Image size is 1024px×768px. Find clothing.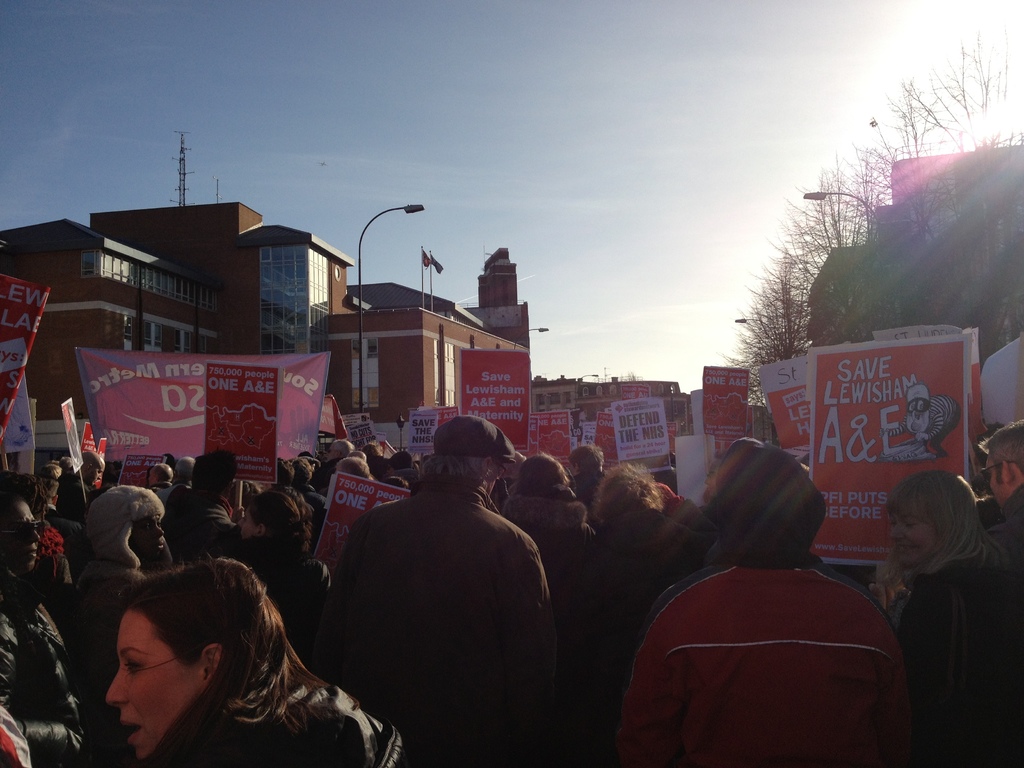
bbox=[556, 501, 712, 767].
